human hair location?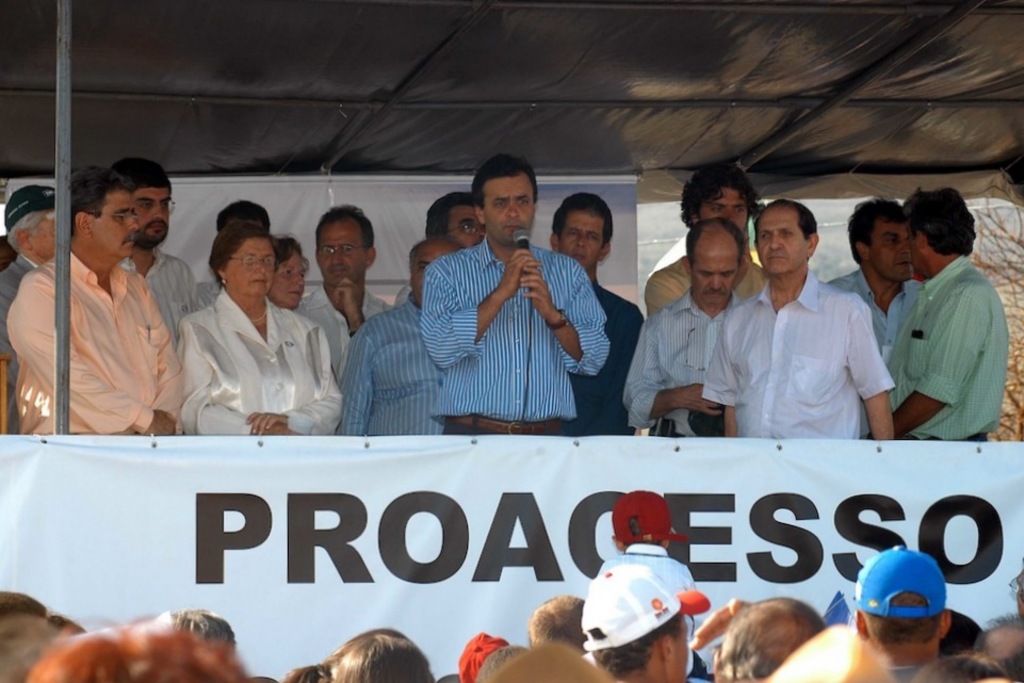
(x1=682, y1=214, x2=745, y2=263)
